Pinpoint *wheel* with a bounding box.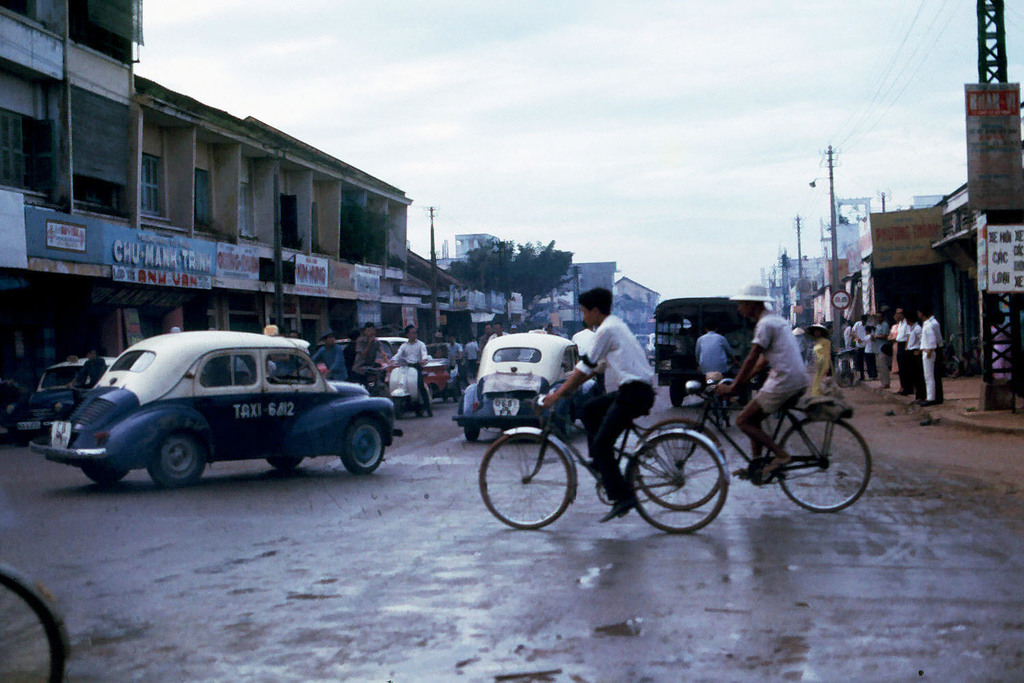
box(634, 415, 725, 511).
